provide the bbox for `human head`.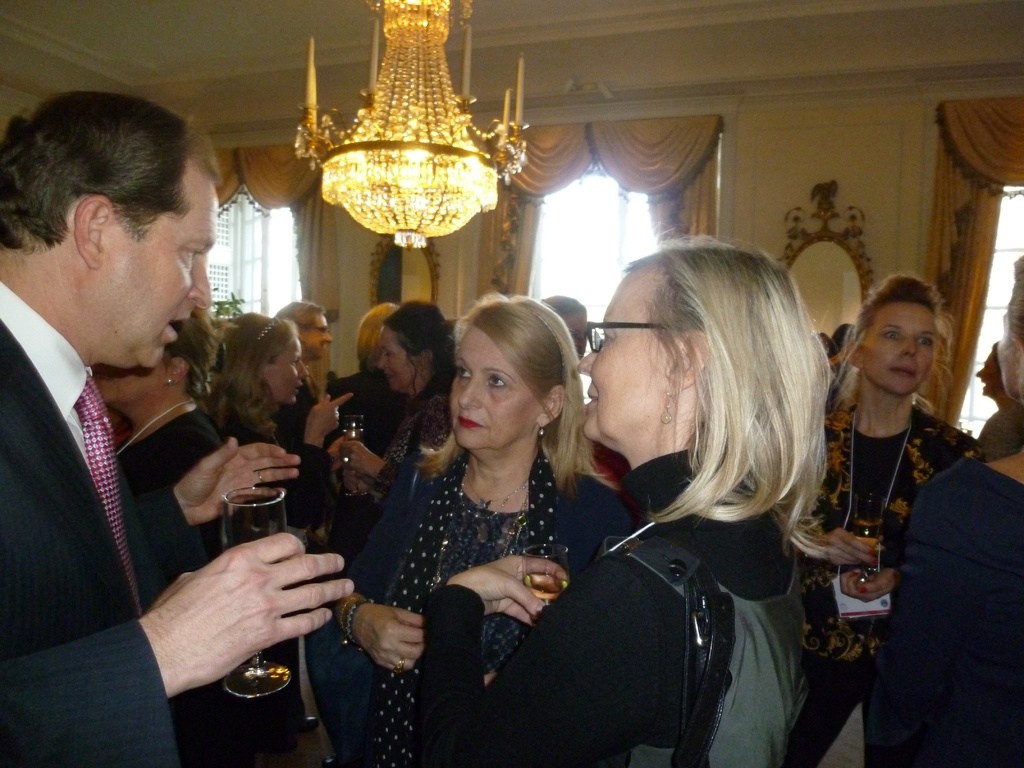
bbox(218, 307, 310, 409).
